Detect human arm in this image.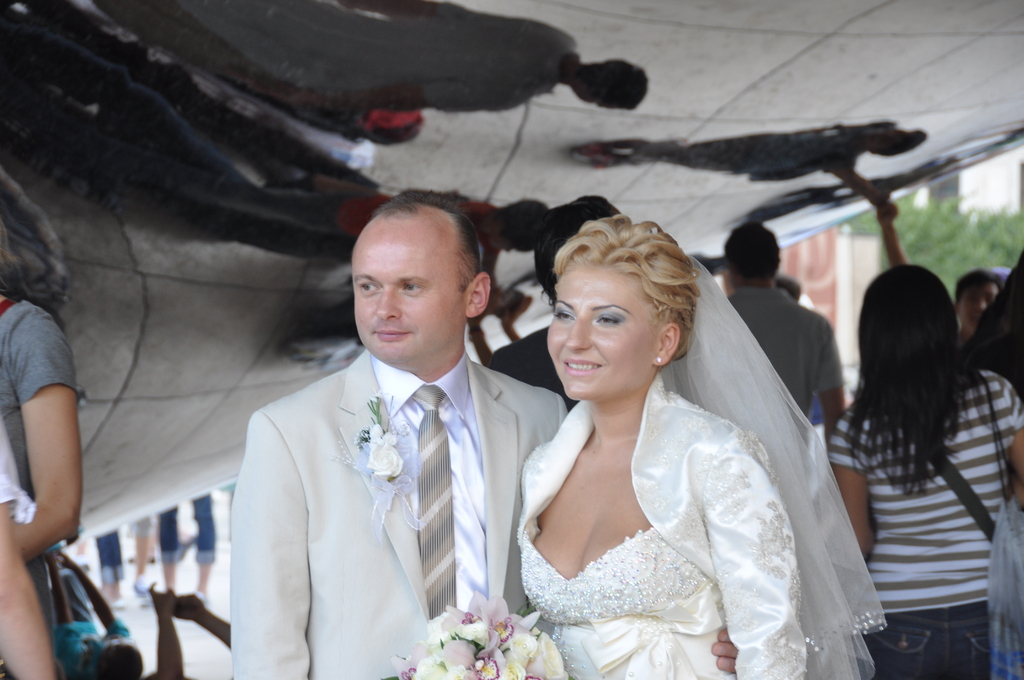
Detection: BBox(815, 317, 840, 414).
